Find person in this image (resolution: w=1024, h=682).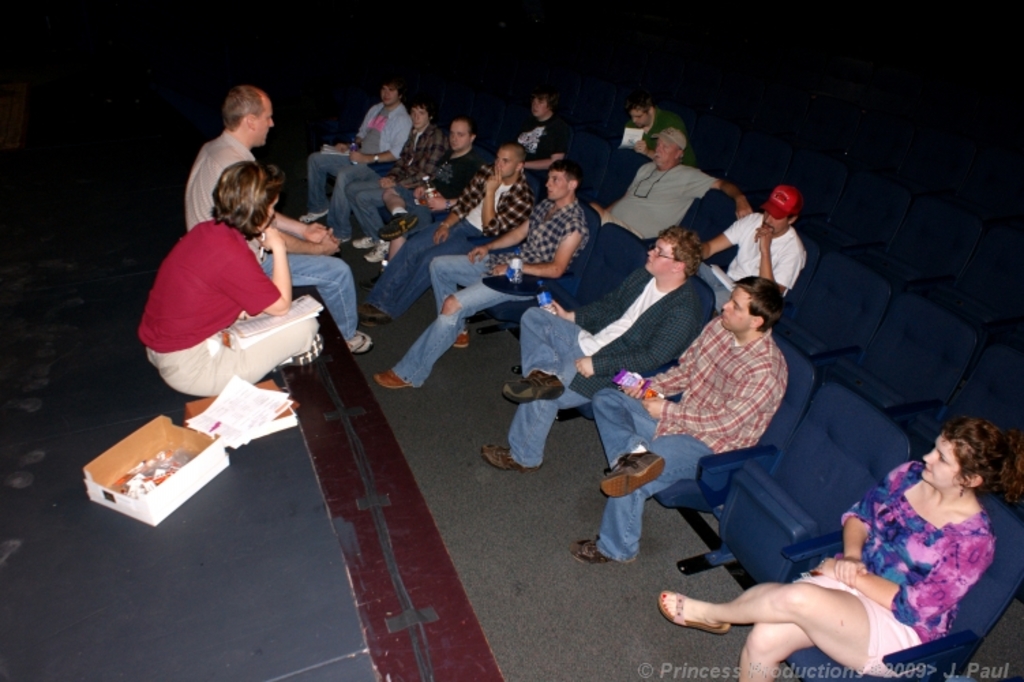
[left=349, top=145, right=532, bottom=326].
